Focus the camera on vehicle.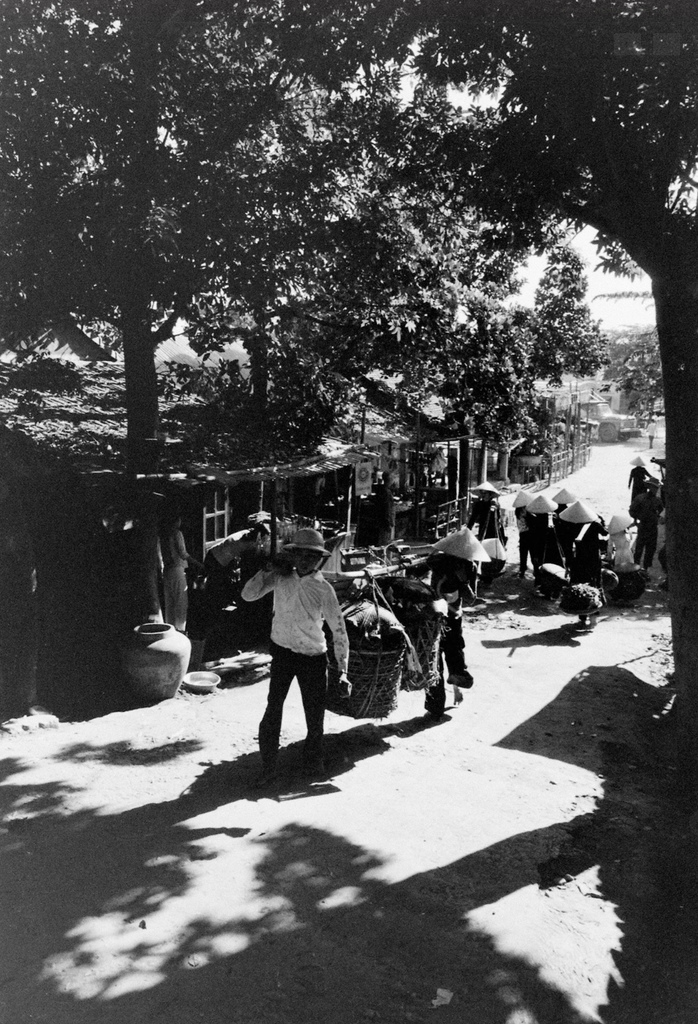
Focus region: (x1=580, y1=400, x2=638, y2=445).
